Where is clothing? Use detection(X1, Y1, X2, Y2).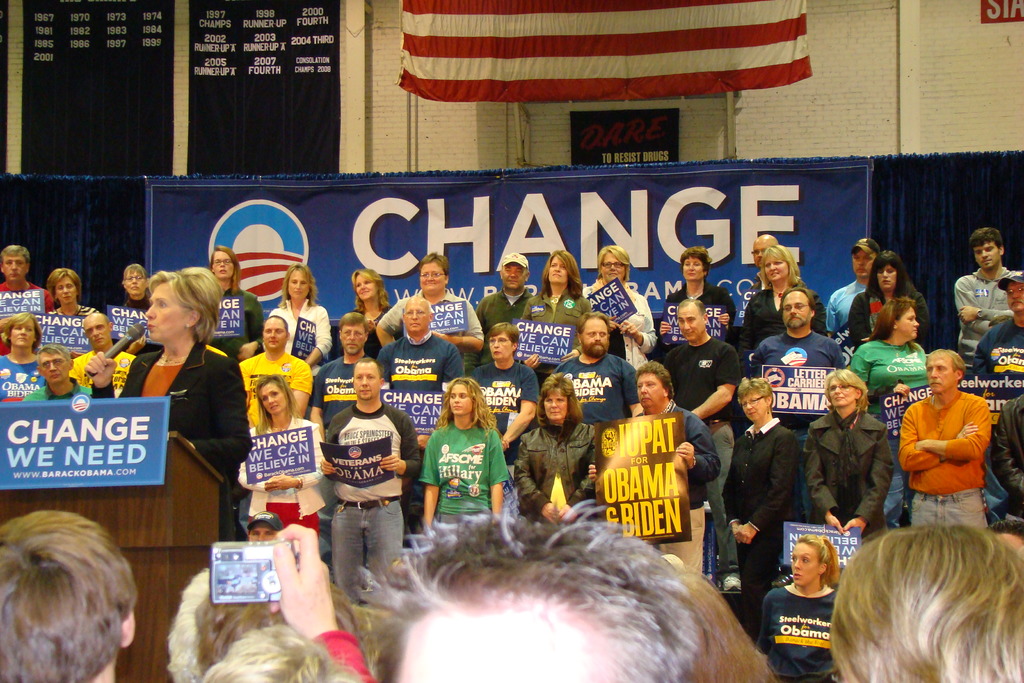
detection(850, 334, 929, 402).
